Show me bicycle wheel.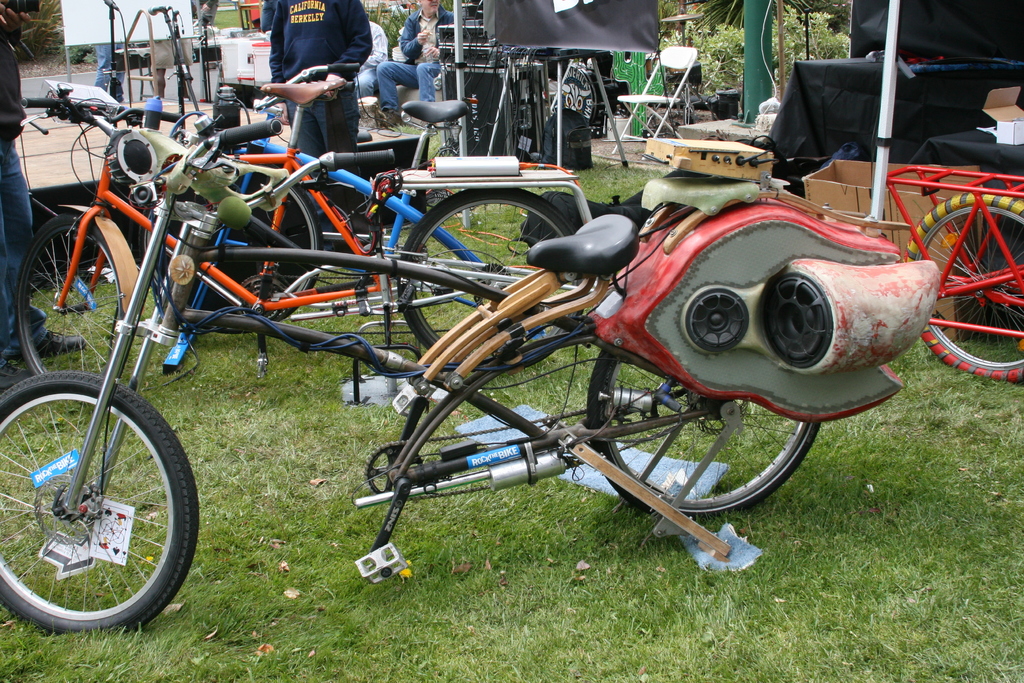
bicycle wheel is here: 589,348,821,514.
